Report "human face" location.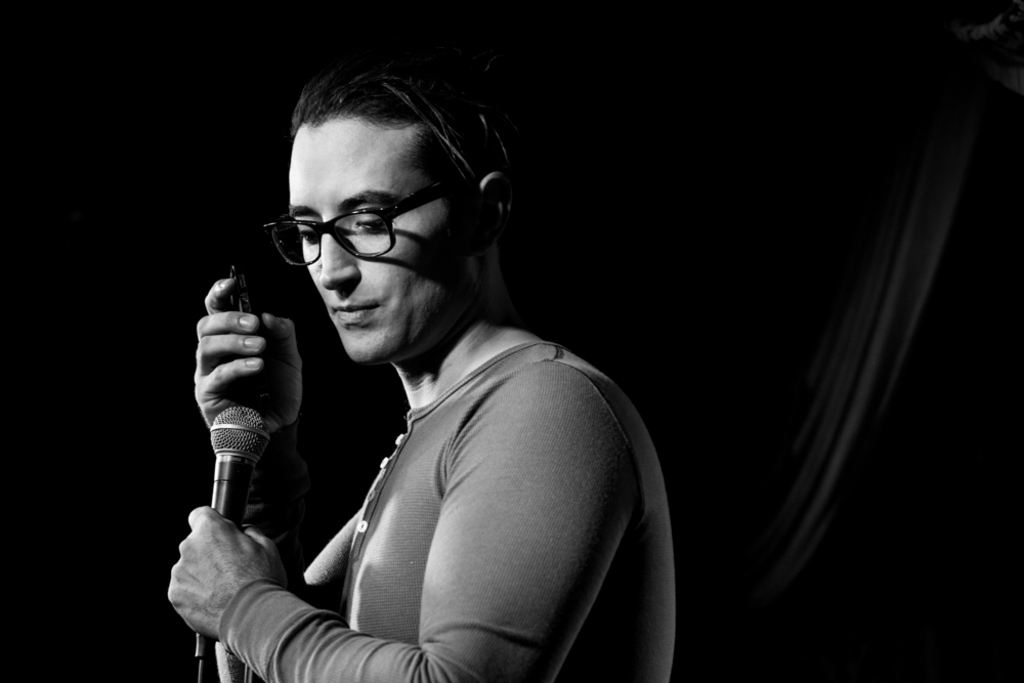
Report: (288, 112, 476, 367).
